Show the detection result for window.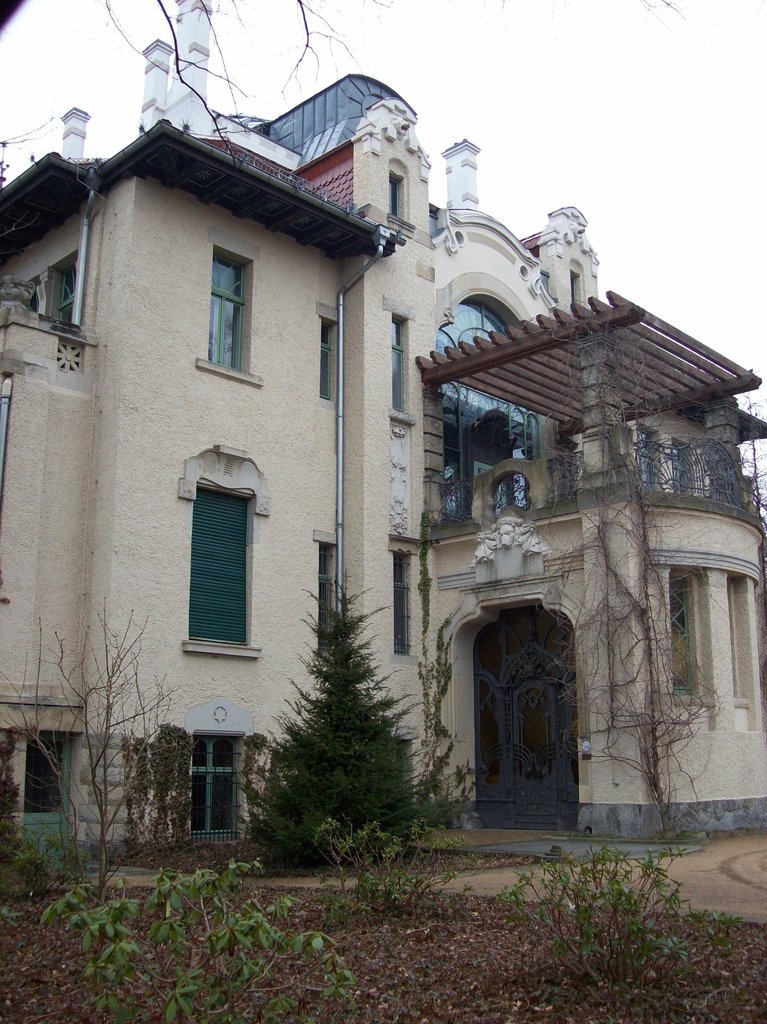
x1=19, y1=247, x2=113, y2=342.
